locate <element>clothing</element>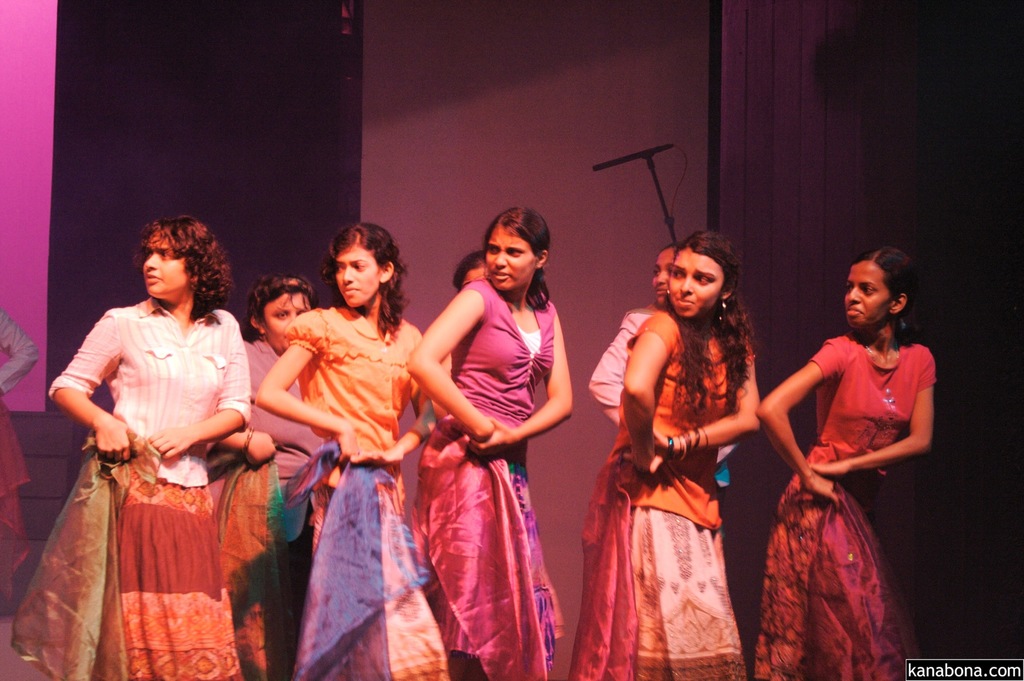
x1=565, y1=300, x2=751, y2=680
